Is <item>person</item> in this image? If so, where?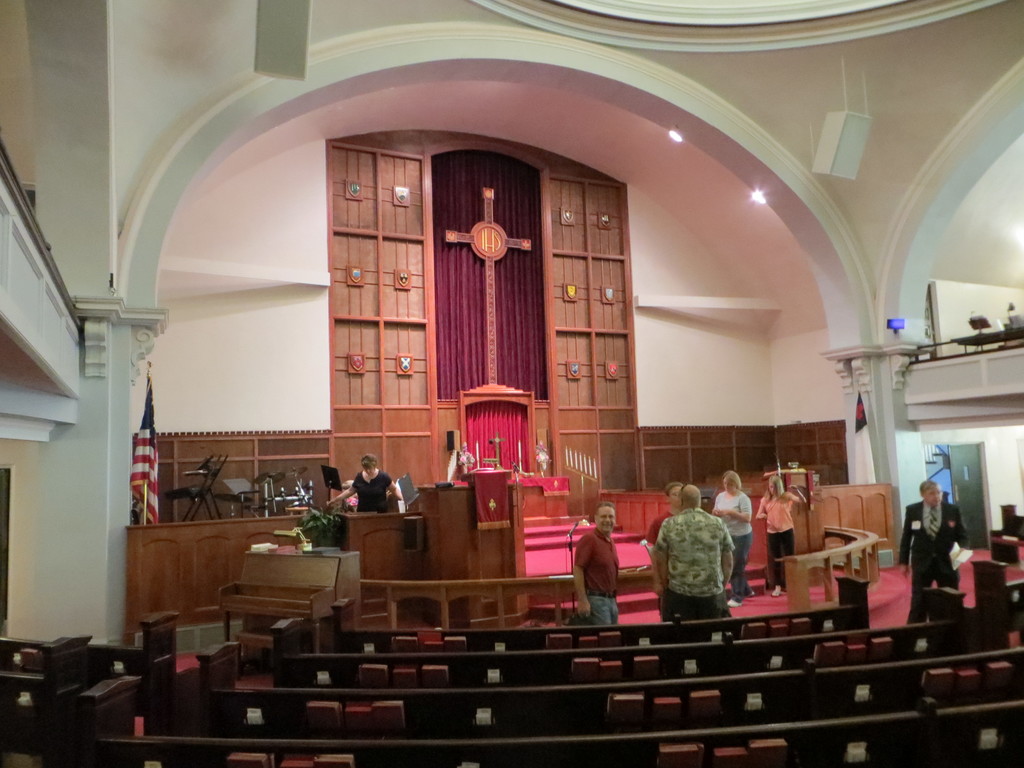
Yes, at rect(325, 454, 404, 516).
